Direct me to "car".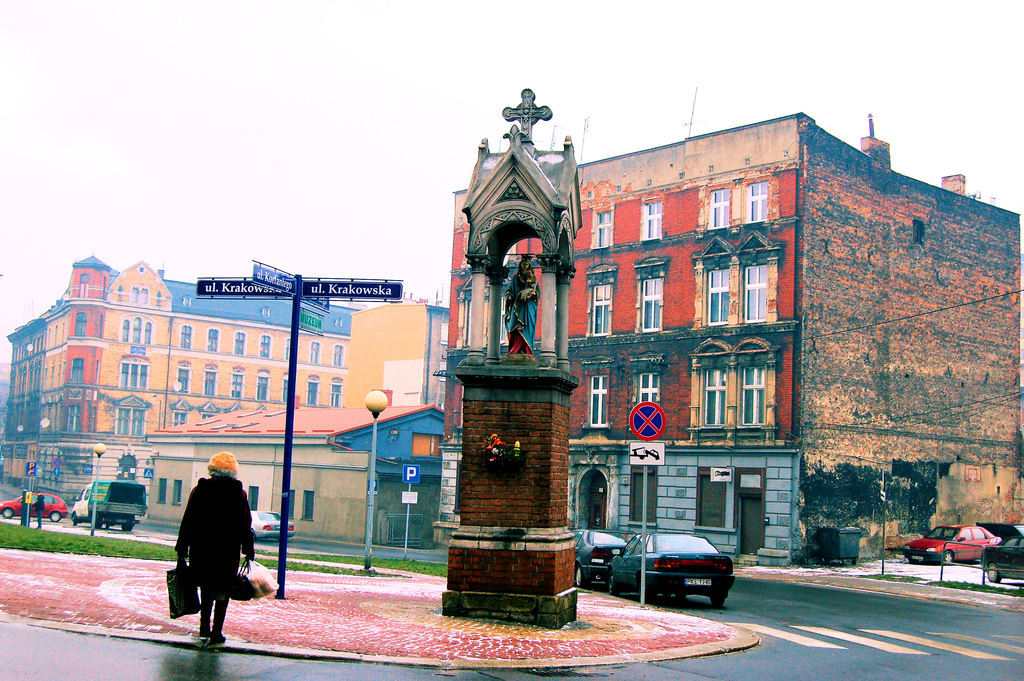
Direction: left=251, top=509, right=301, bottom=542.
